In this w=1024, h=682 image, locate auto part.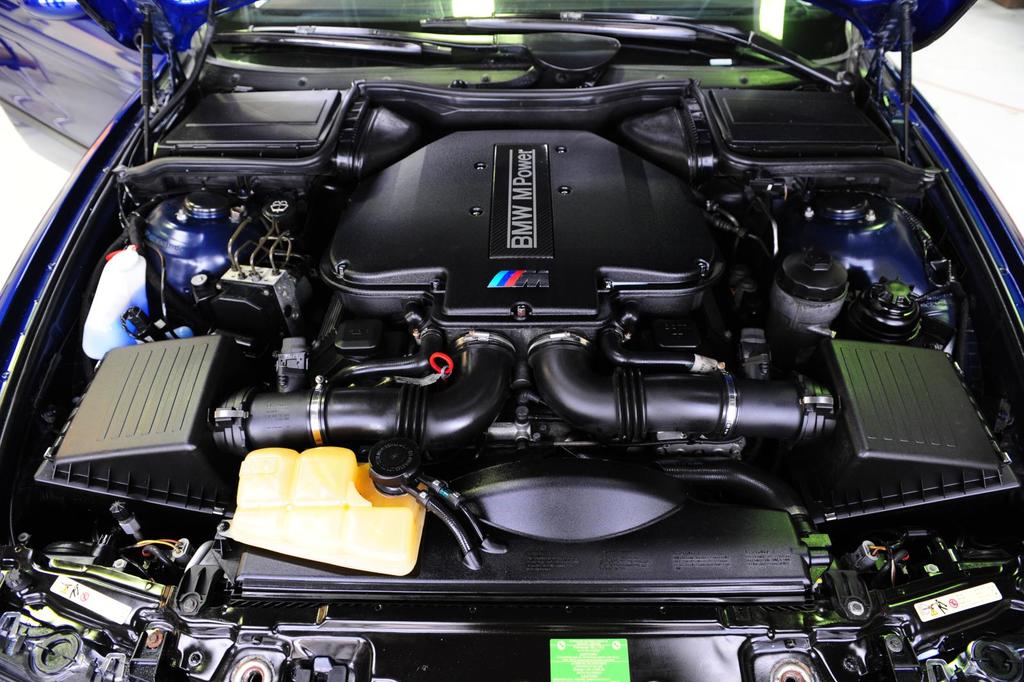
Bounding box: select_region(218, 188, 305, 322).
